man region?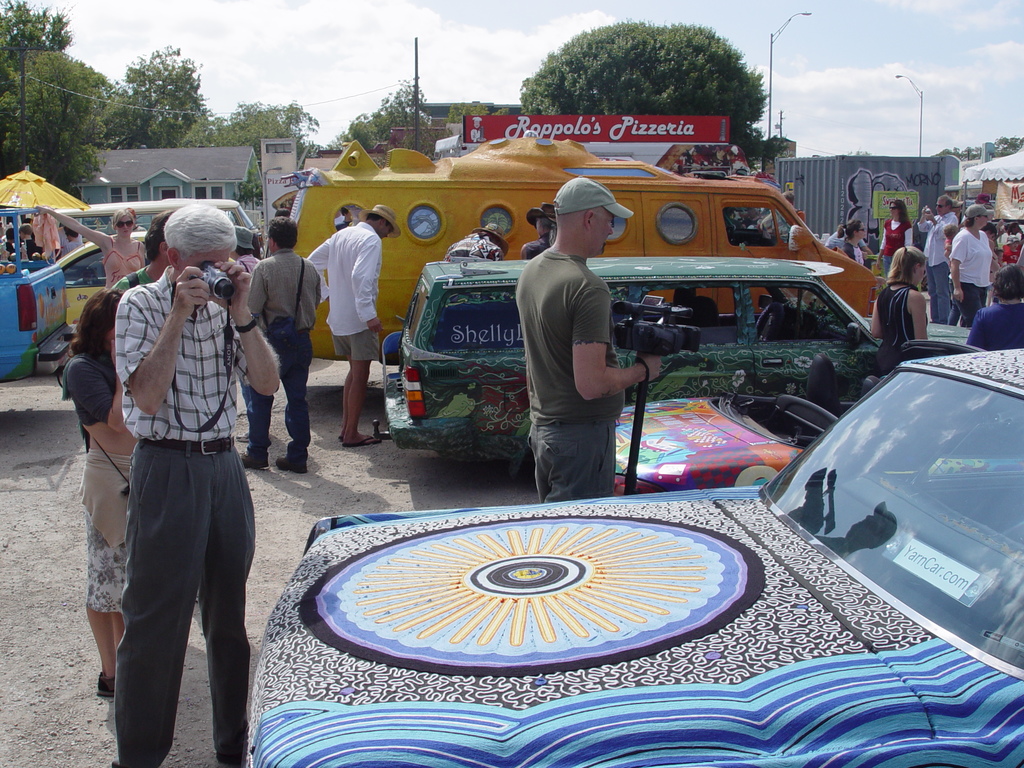
bbox=(916, 195, 968, 321)
